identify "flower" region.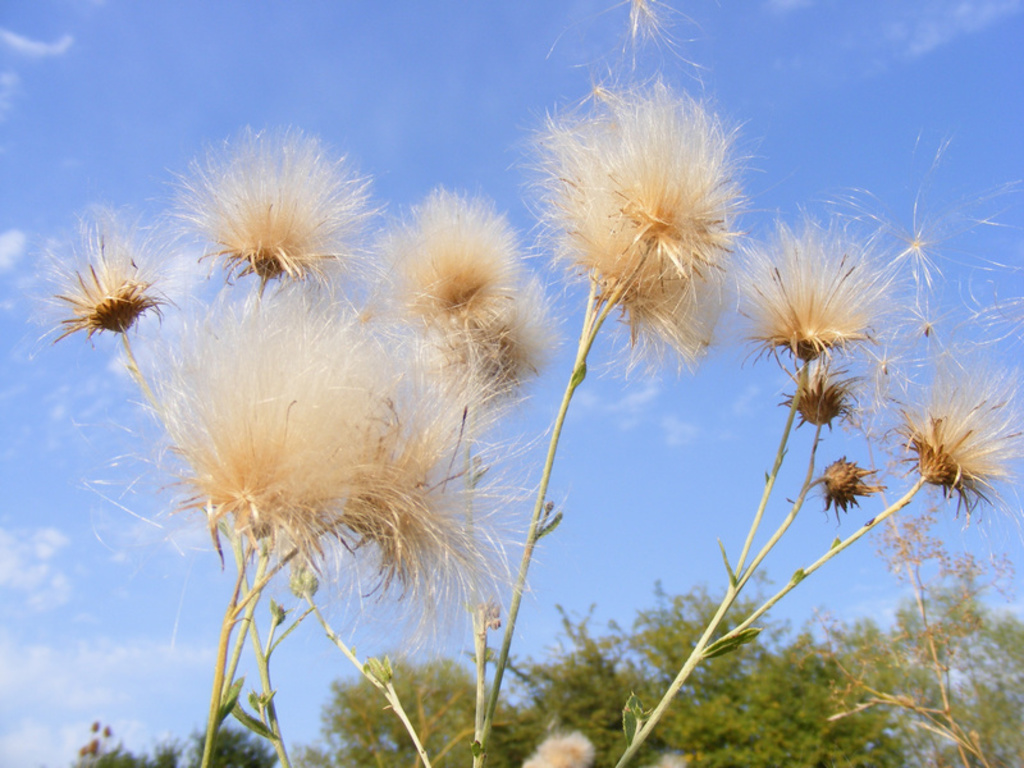
Region: x1=449, y1=270, x2=543, y2=393.
